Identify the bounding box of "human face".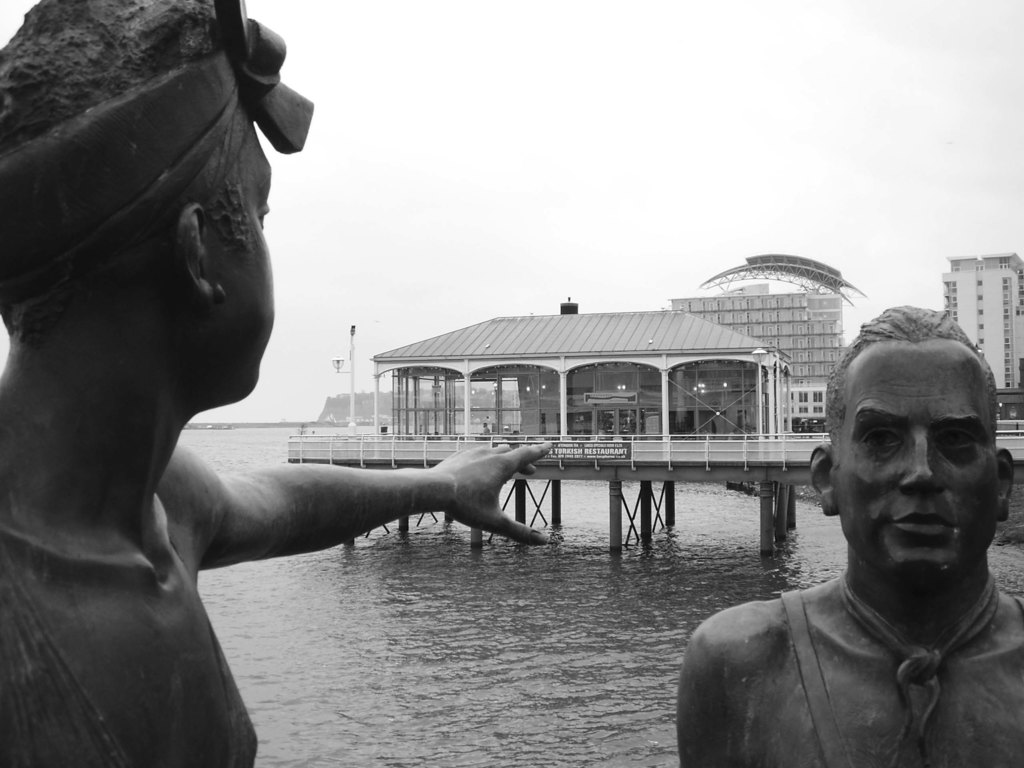
[832,358,1008,581].
